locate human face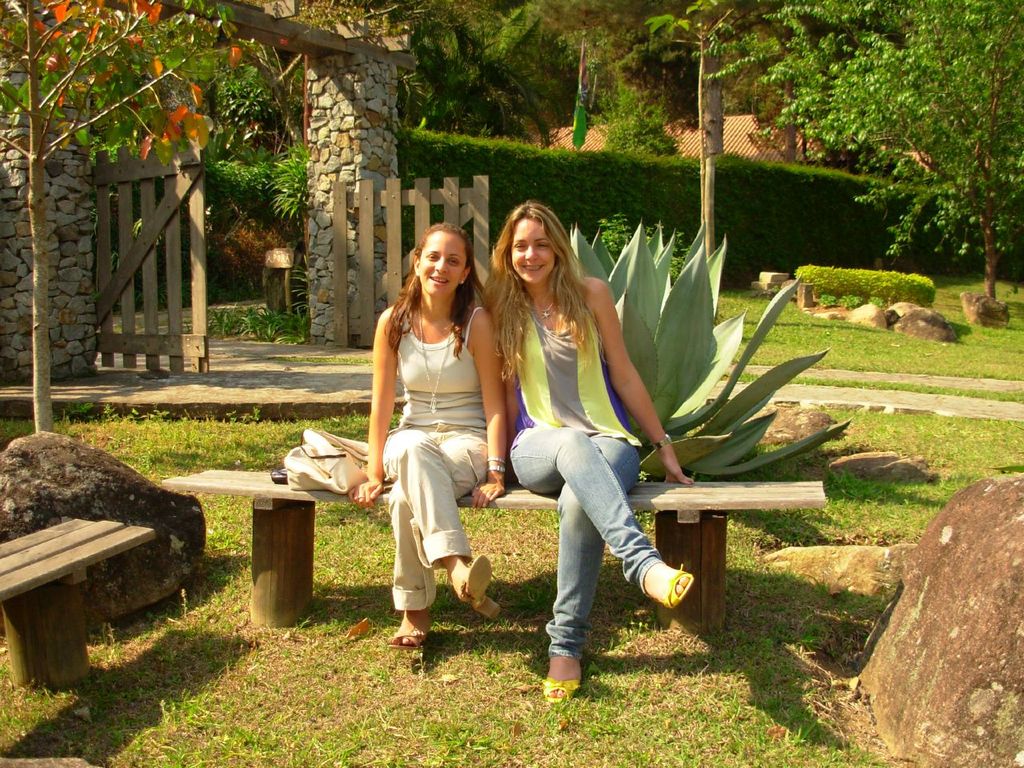
[x1=505, y1=214, x2=558, y2=278]
